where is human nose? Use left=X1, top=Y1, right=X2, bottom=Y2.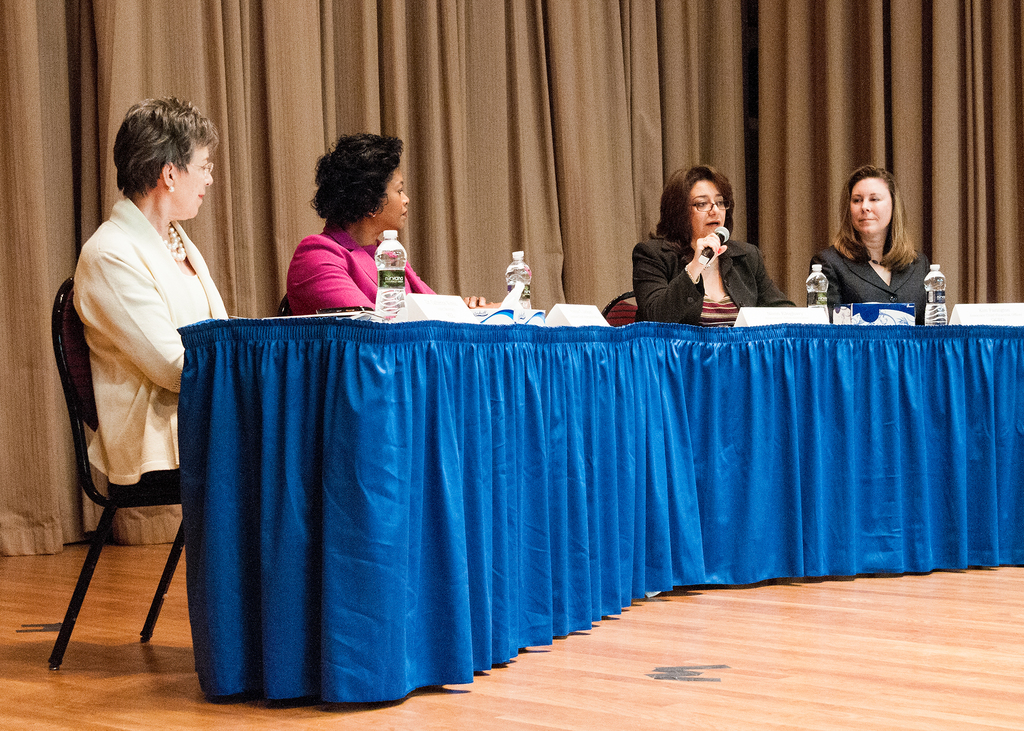
left=861, top=202, right=876, bottom=216.
